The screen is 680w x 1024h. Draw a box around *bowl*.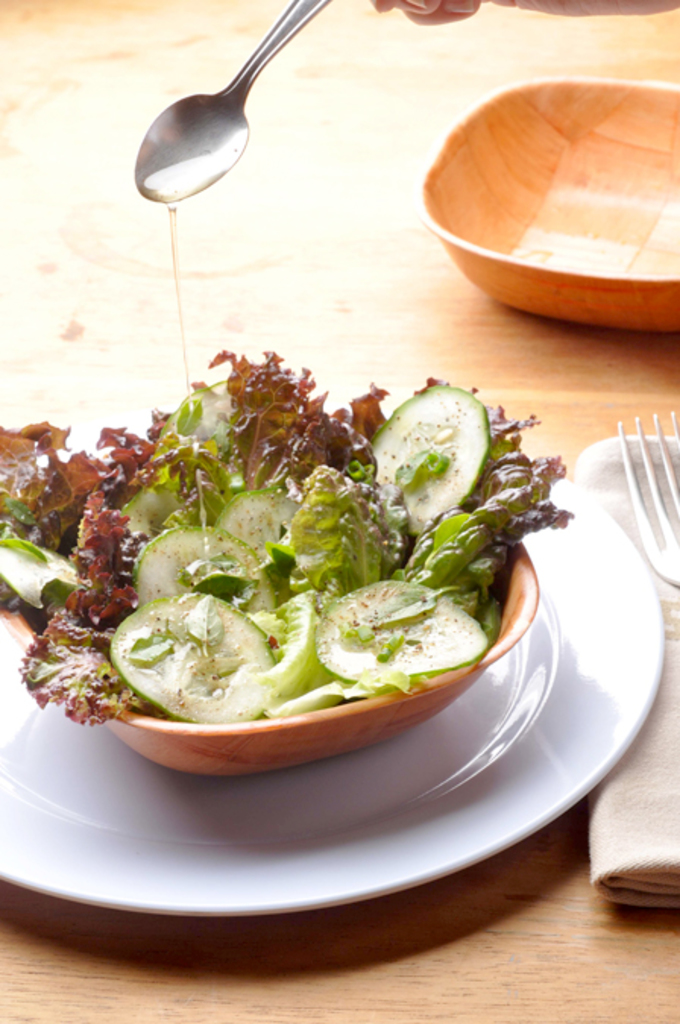
405/74/678/343.
